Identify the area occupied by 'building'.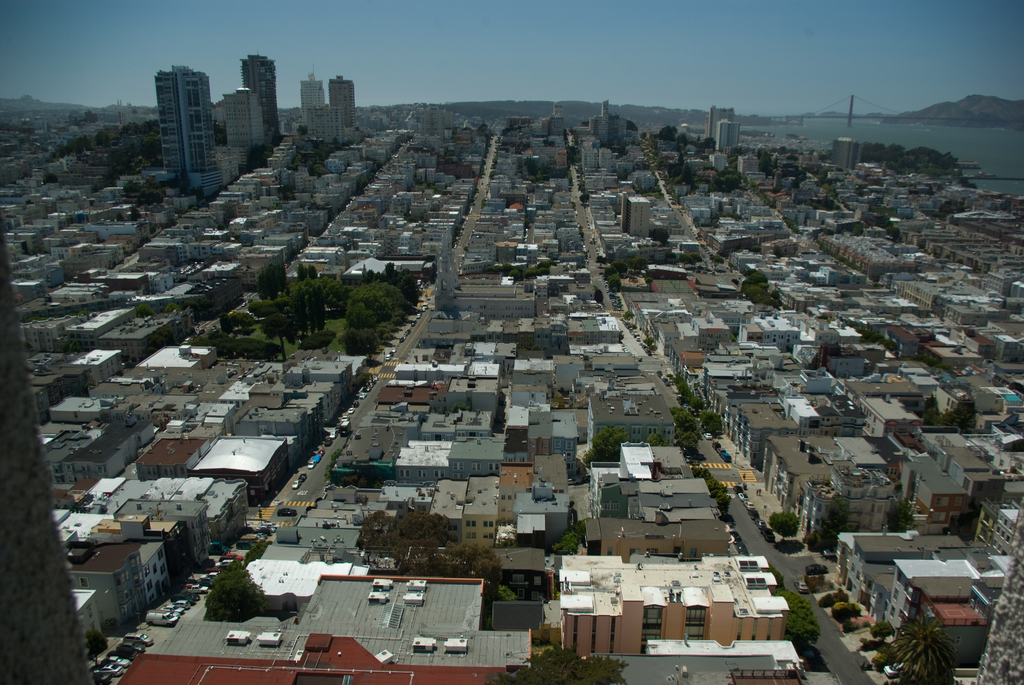
Area: 111/577/531/684.
